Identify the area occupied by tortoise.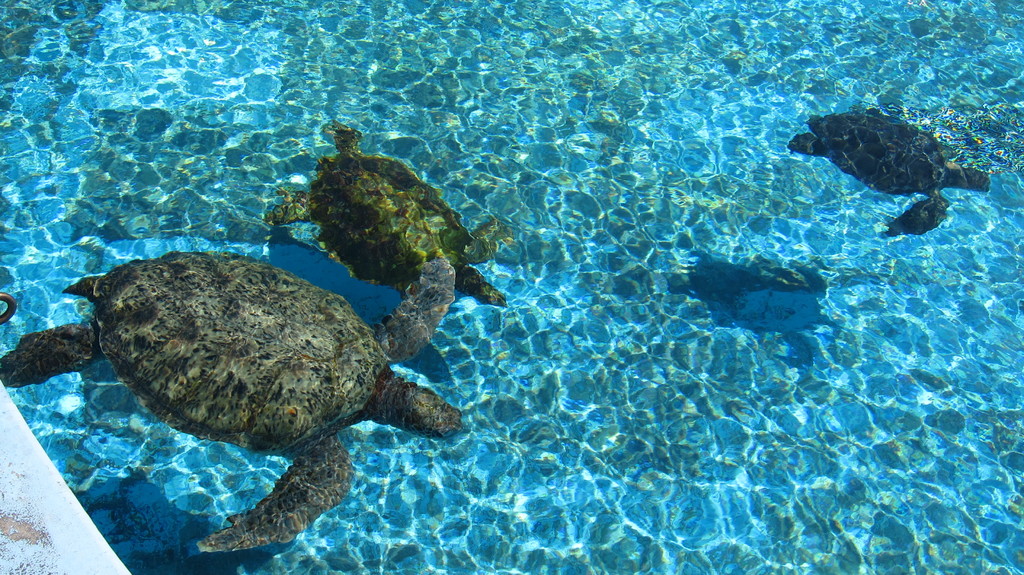
Area: Rect(781, 100, 988, 239).
